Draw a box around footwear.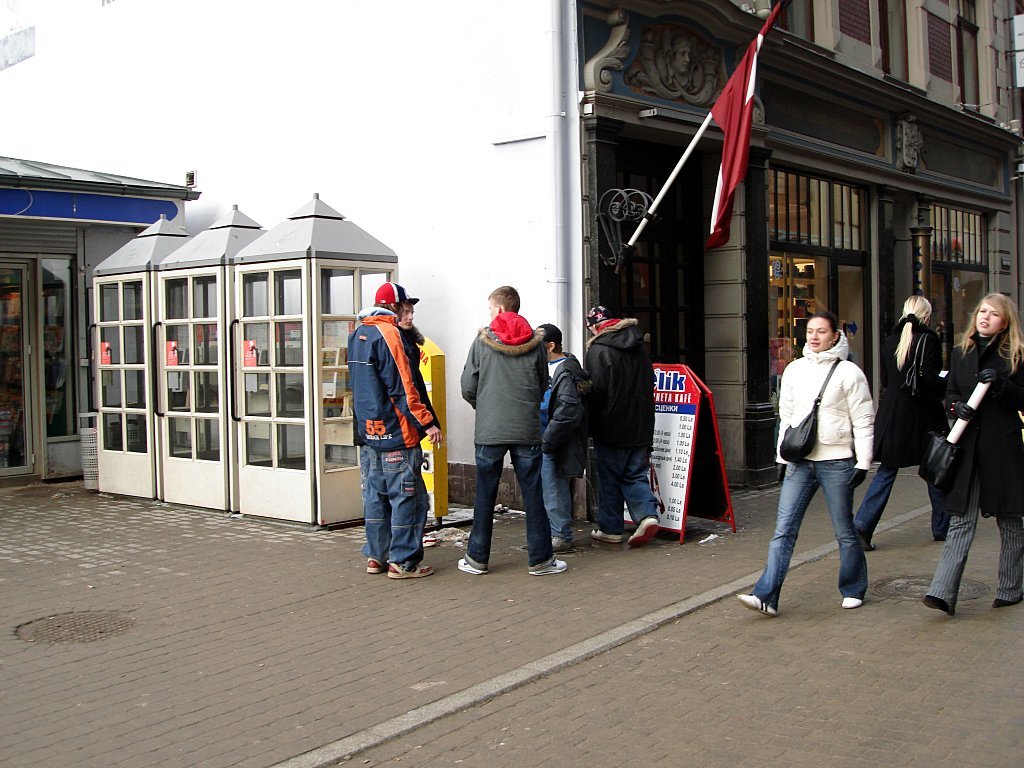
box(994, 595, 1023, 610).
